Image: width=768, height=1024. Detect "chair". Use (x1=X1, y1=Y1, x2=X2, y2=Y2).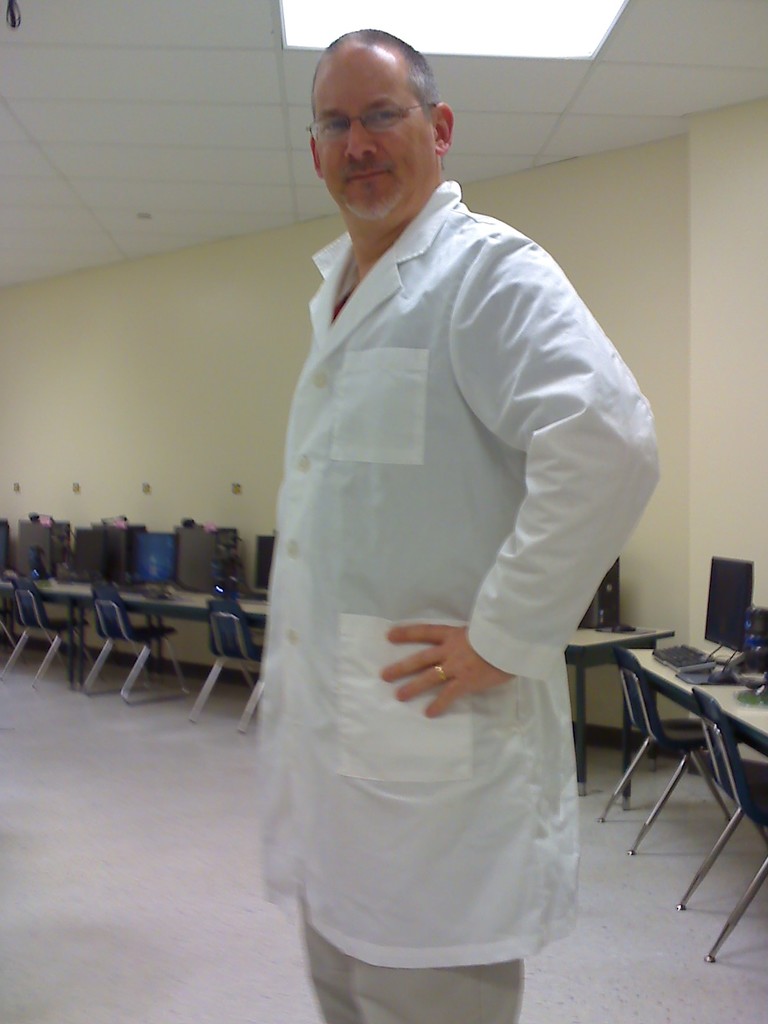
(x1=189, y1=599, x2=268, y2=733).
